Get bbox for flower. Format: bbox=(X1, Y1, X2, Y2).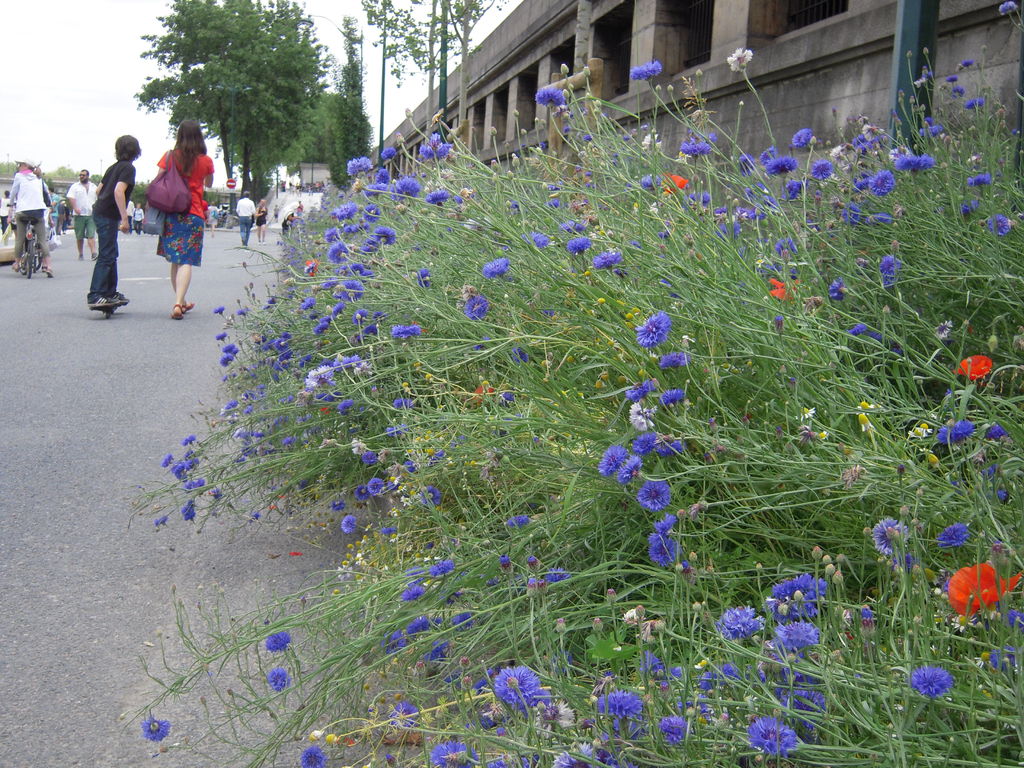
bbox=(771, 571, 810, 598).
